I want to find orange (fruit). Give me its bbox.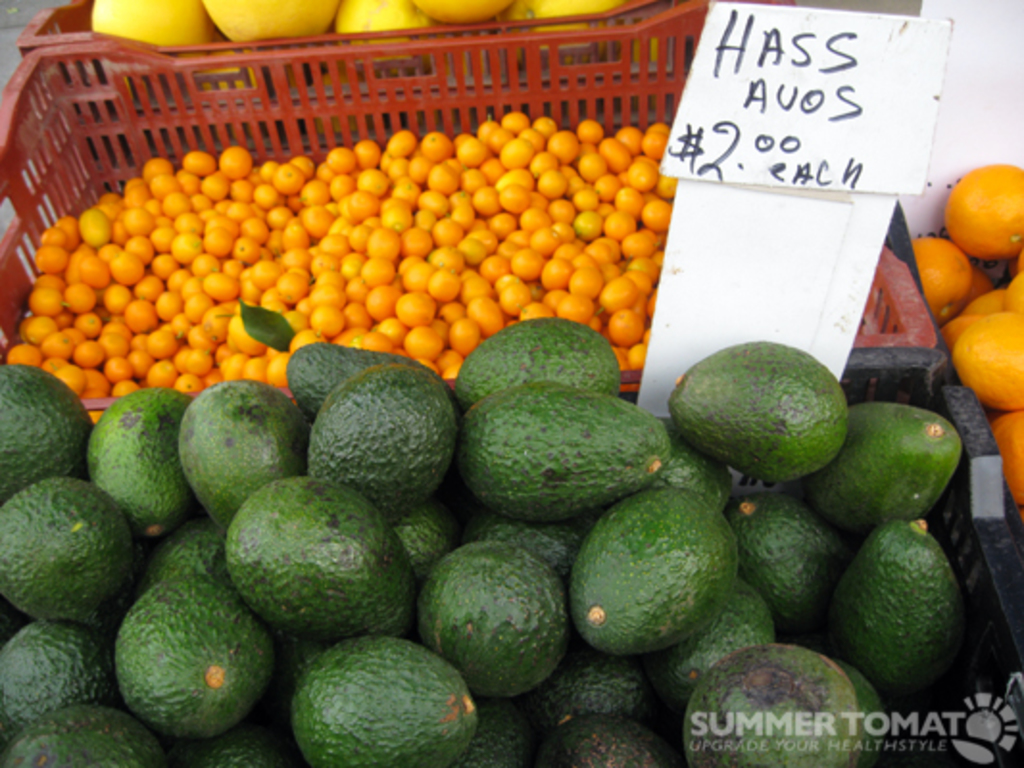
511,227,542,255.
